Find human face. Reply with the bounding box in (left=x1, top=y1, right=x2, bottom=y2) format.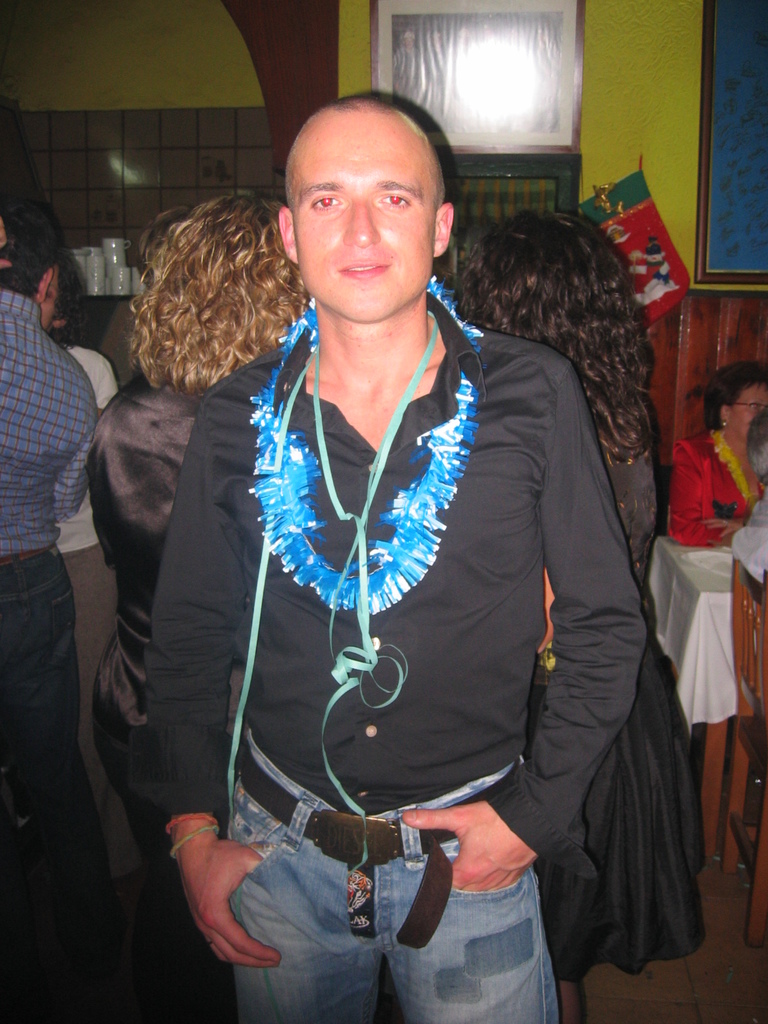
(left=292, top=122, right=435, bottom=321).
